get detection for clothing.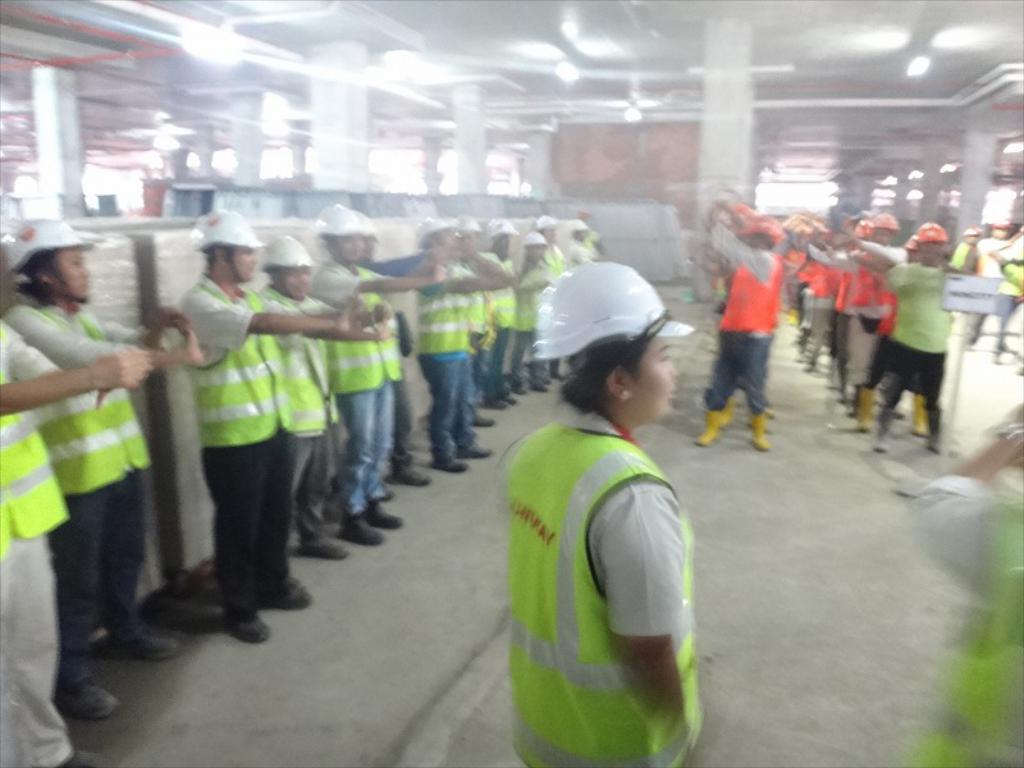
Detection: [left=261, top=285, right=346, bottom=547].
